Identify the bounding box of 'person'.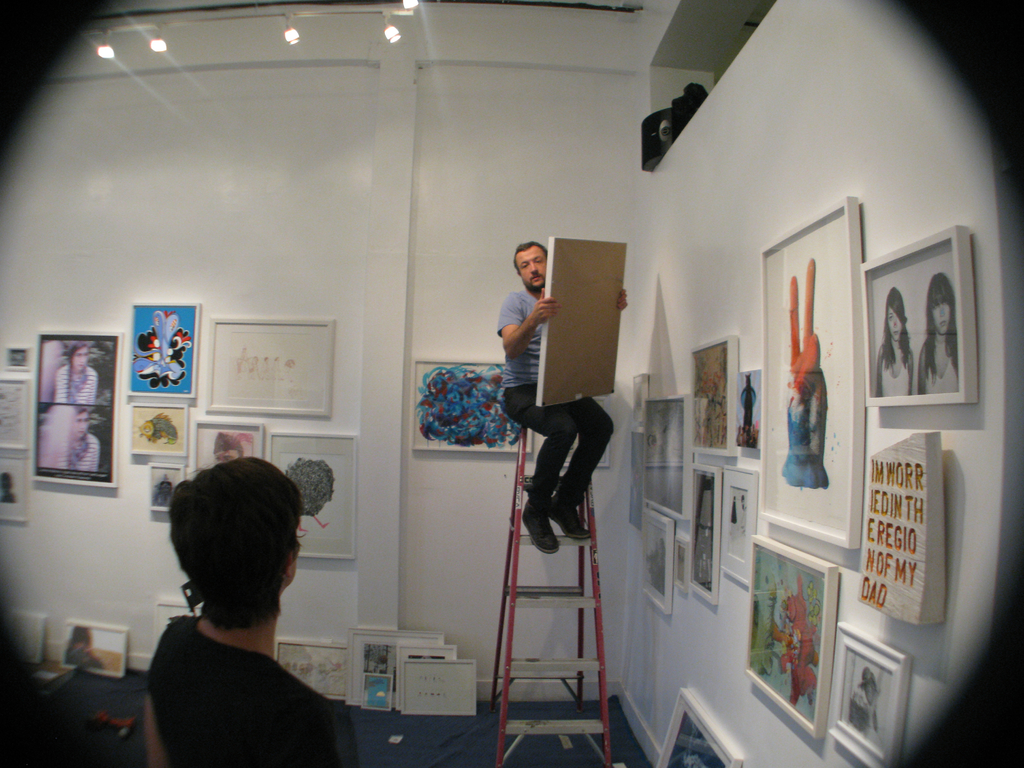
Rect(53, 342, 99, 404).
